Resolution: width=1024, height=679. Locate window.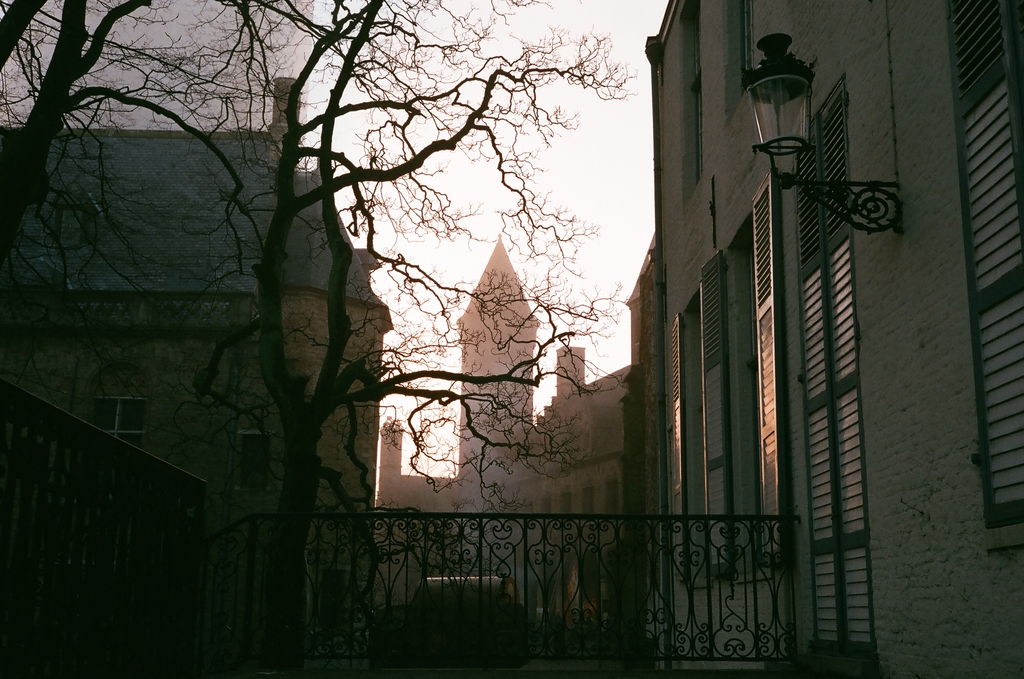
947,0,1023,549.
